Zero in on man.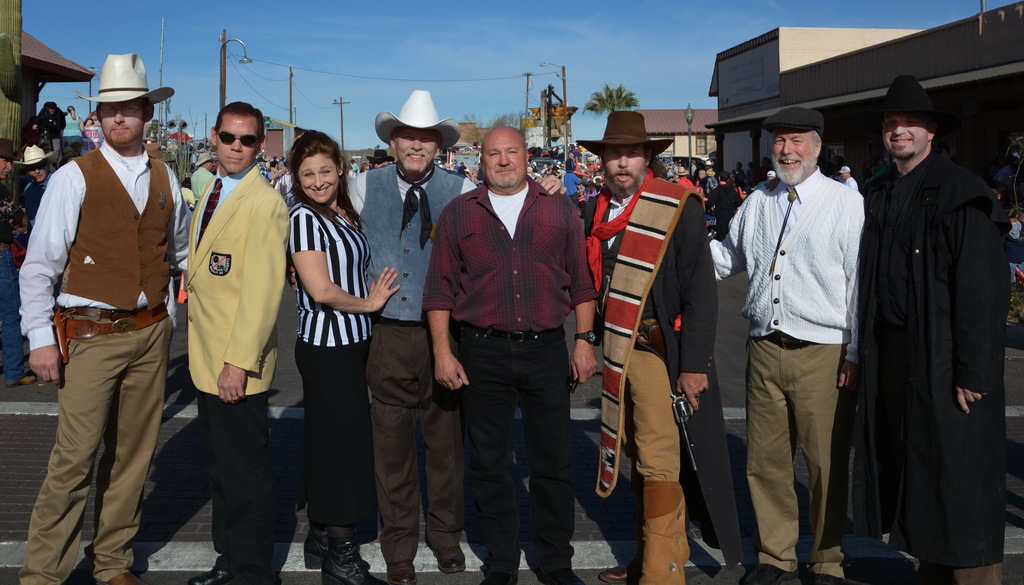
Zeroed in: <box>702,170,742,240</box>.
